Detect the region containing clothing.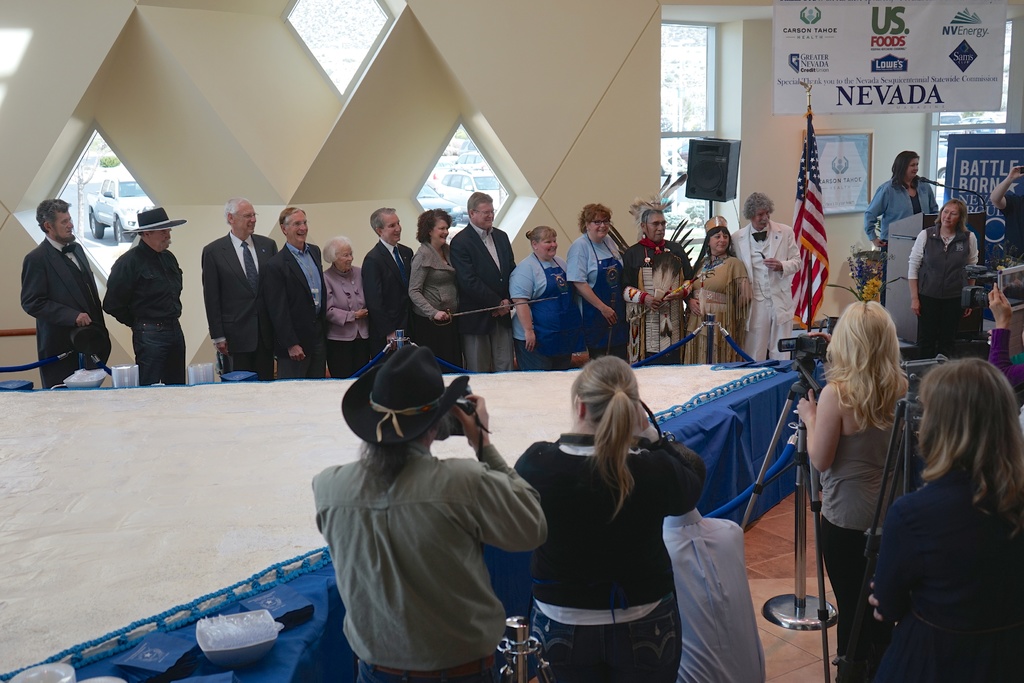
445 217 518 374.
